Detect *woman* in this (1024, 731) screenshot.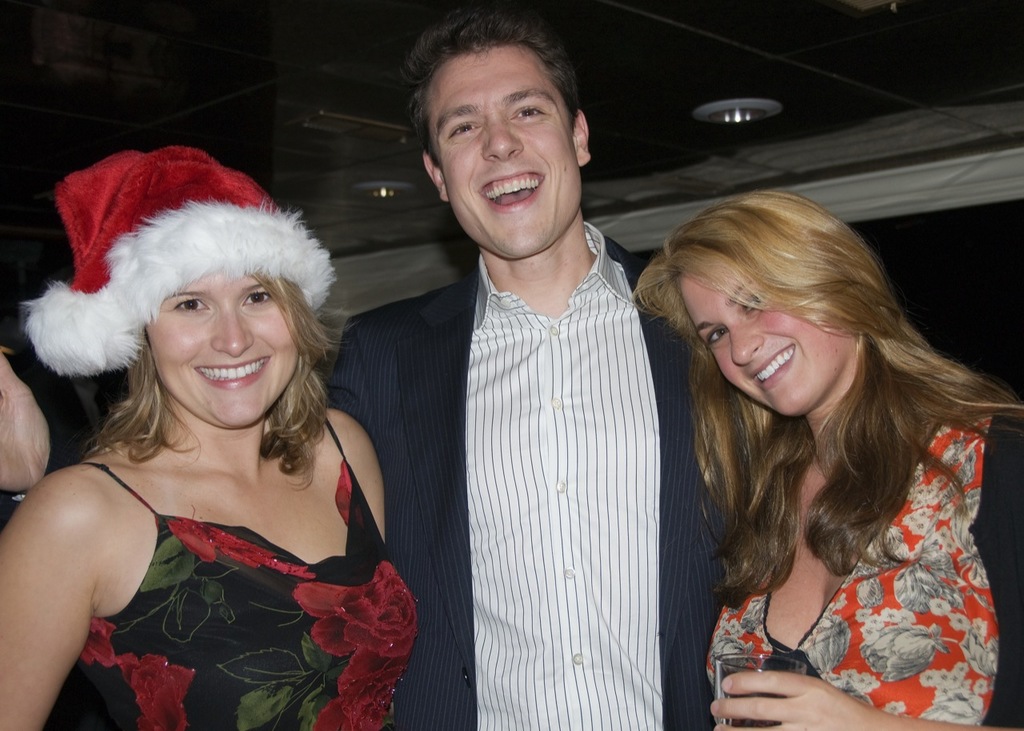
Detection: (0, 155, 429, 721).
